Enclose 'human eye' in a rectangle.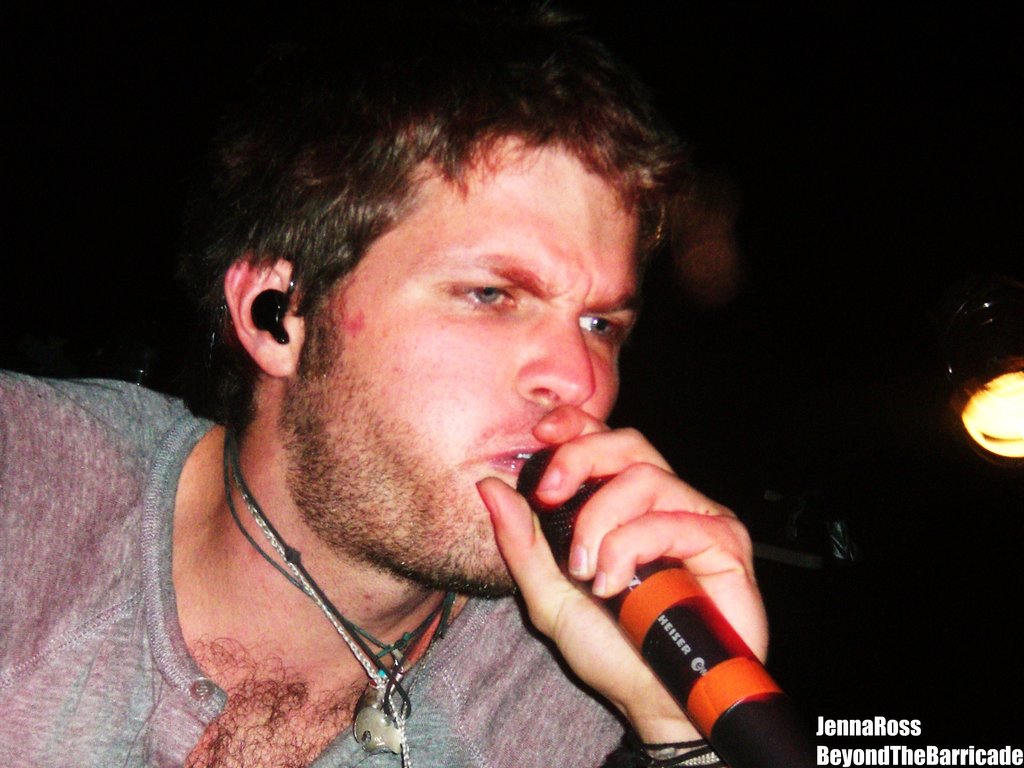
<box>435,278,525,317</box>.
